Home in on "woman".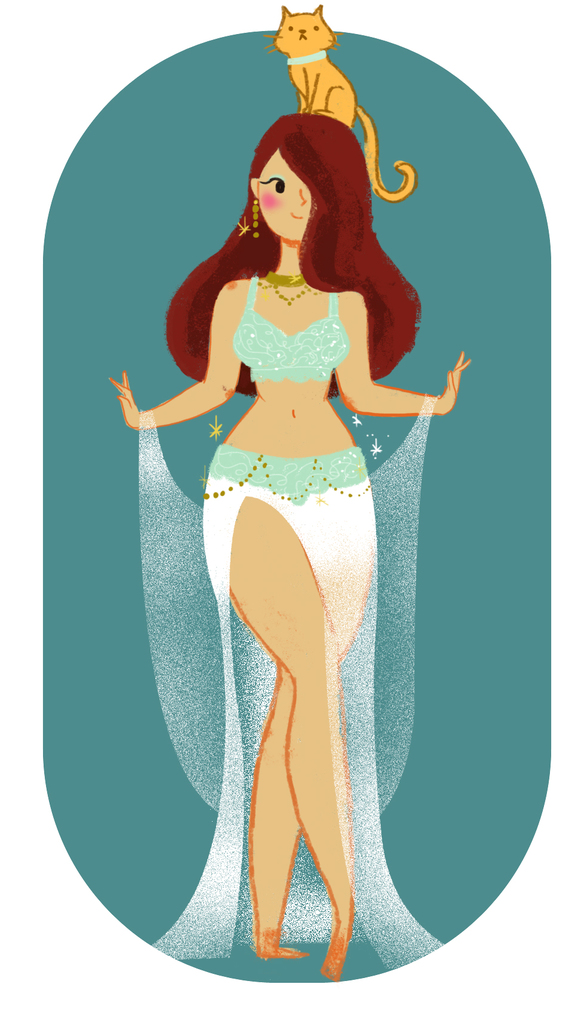
Homed in at box=[100, 105, 478, 999].
